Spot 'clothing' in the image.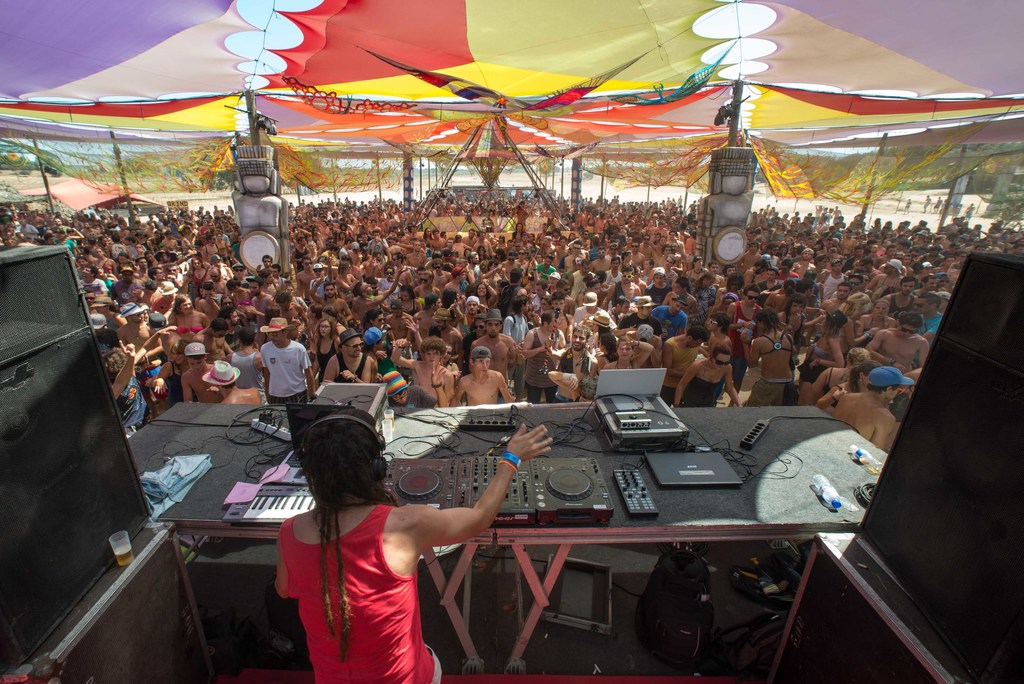
'clothing' found at [525, 325, 562, 388].
